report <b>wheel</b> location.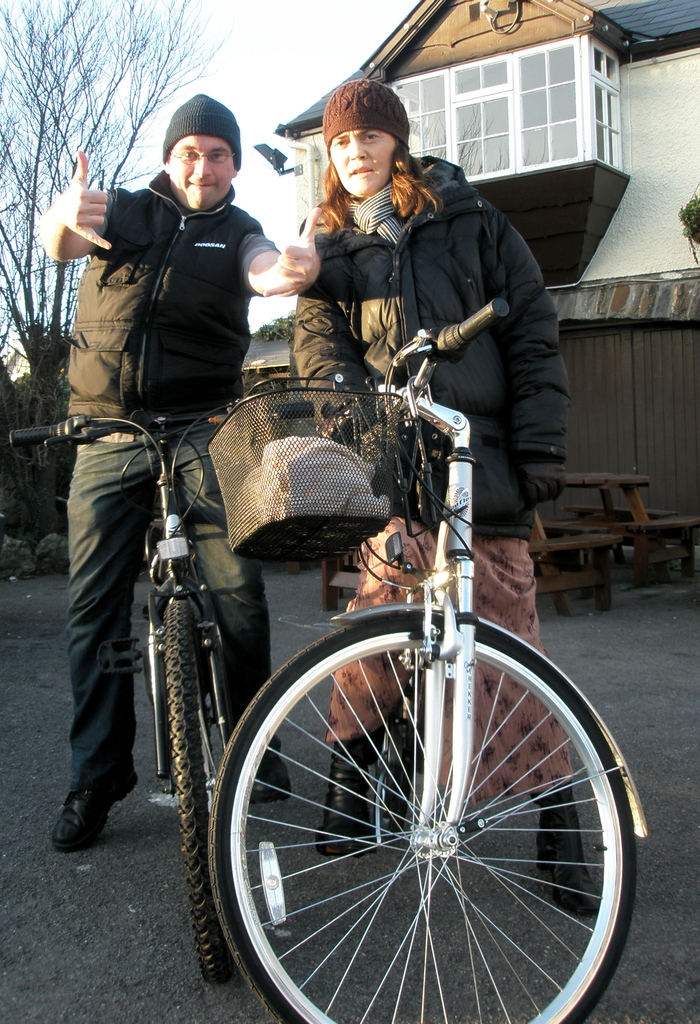
Report: (x1=374, y1=696, x2=413, y2=844).
